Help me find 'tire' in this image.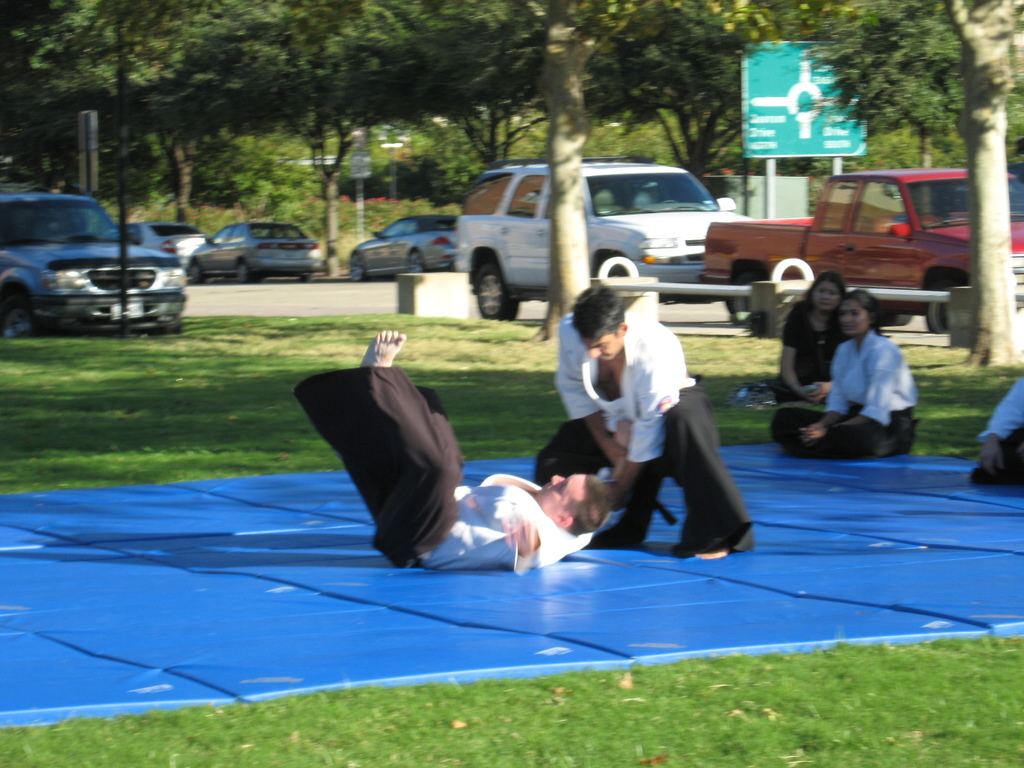
Found it: 300 273 310 282.
